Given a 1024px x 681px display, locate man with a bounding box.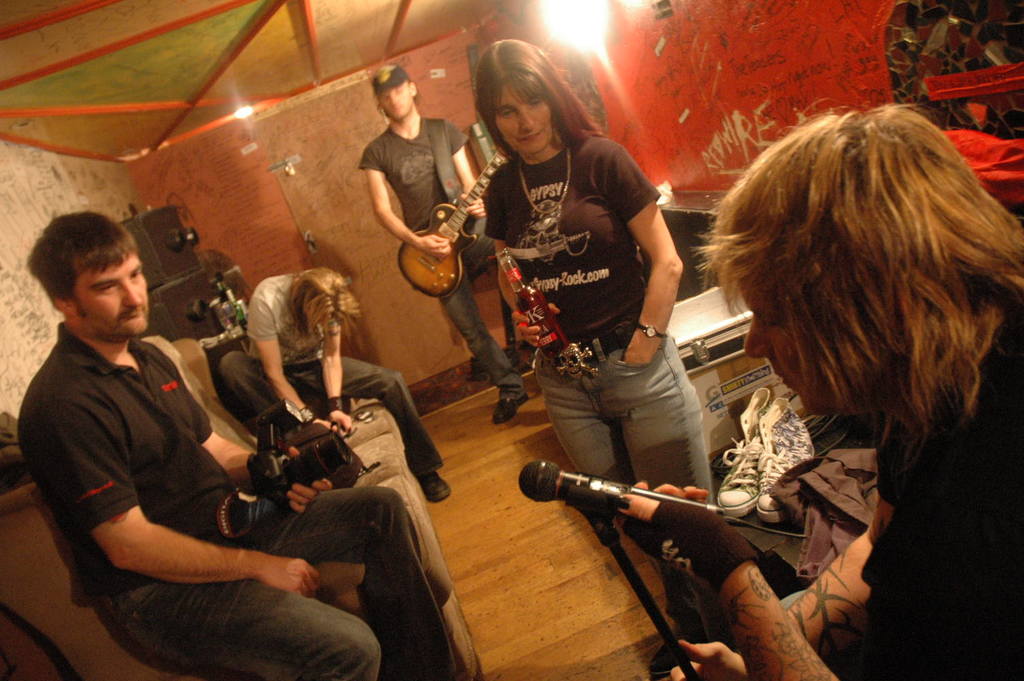
Located: {"left": 217, "top": 262, "right": 447, "bottom": 501}.
